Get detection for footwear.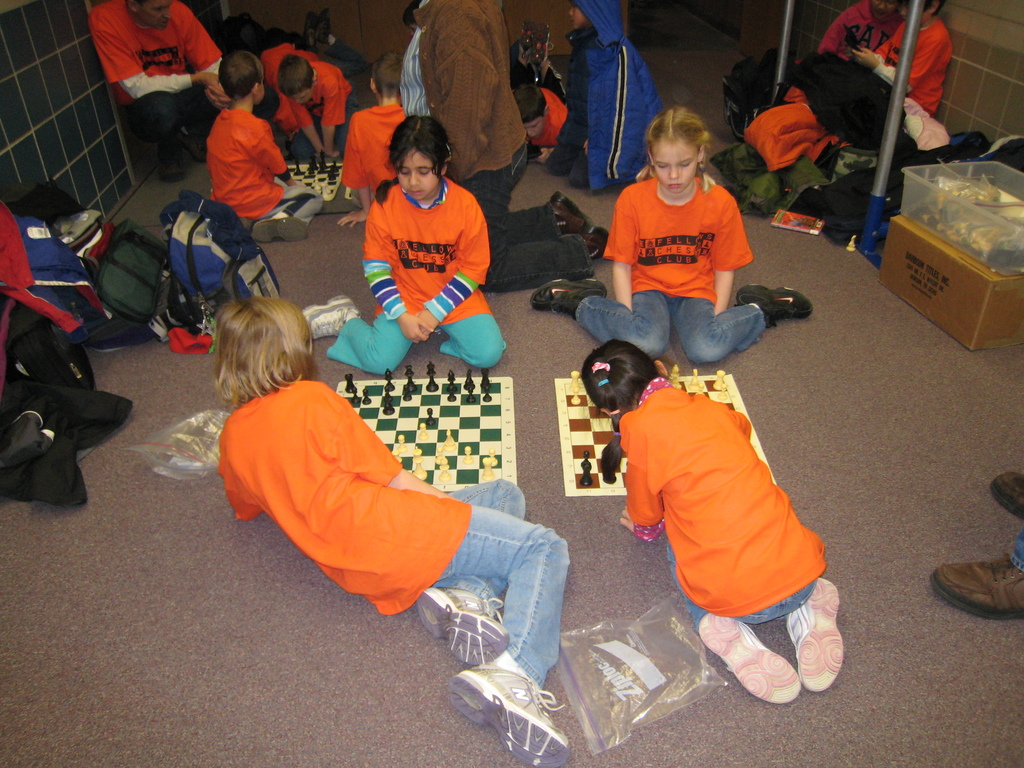
Detection: [x1=739, y1=282, x2=815, y2=326].
